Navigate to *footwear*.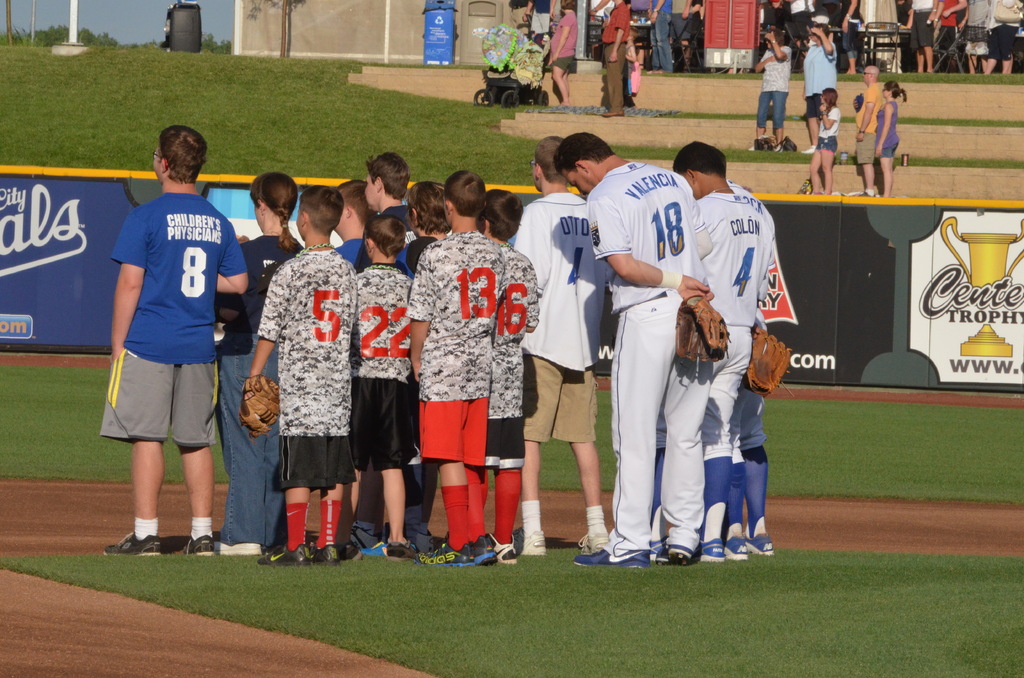
Navigation target: <box>310,544,342,569</box>.
